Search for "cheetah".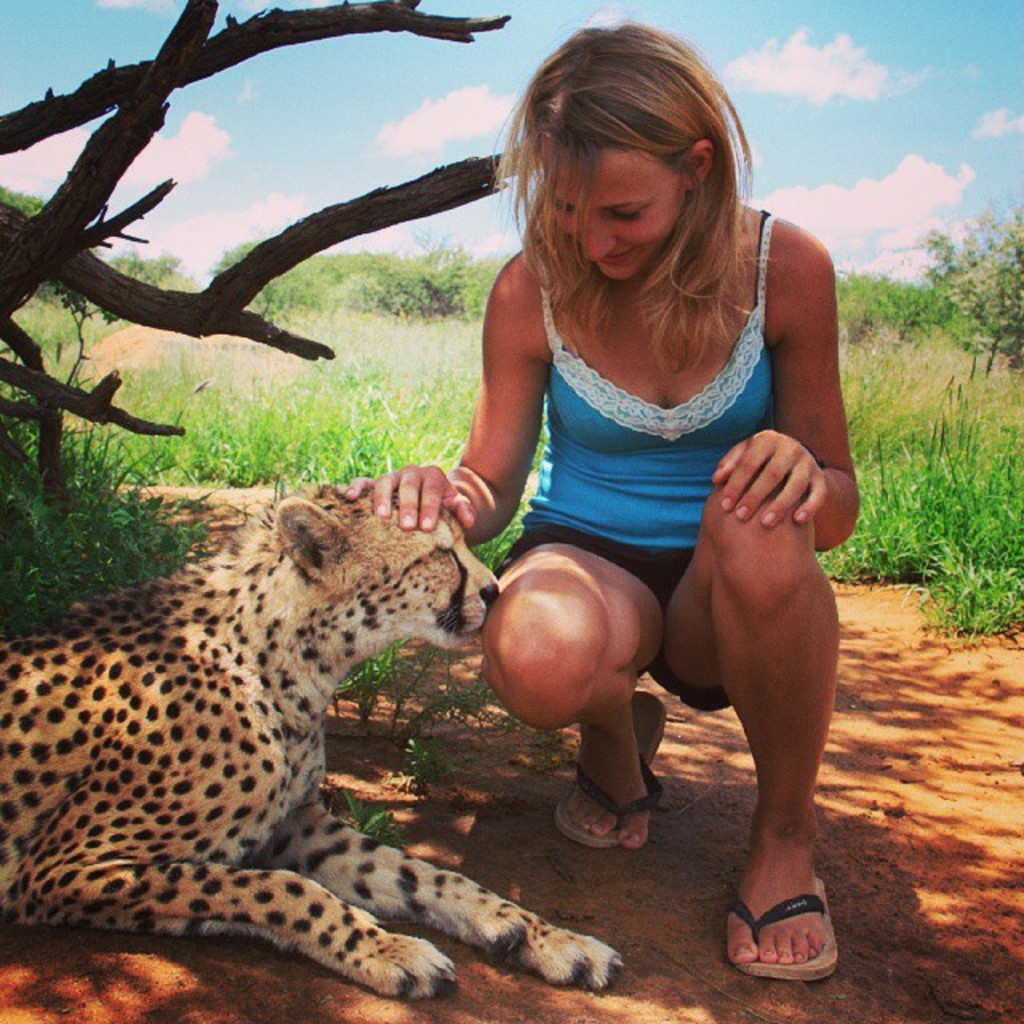
Found at left=0, top=486, right=621, bottom=1006.
